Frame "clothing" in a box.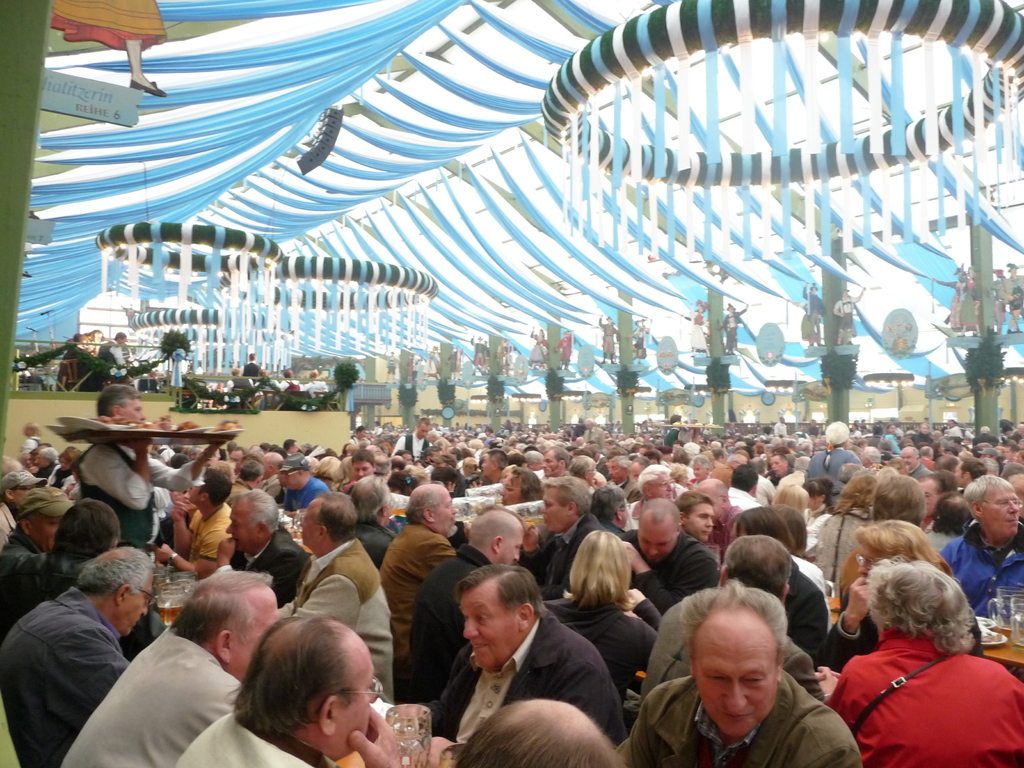
BBox(786, 557, 840, 660).
